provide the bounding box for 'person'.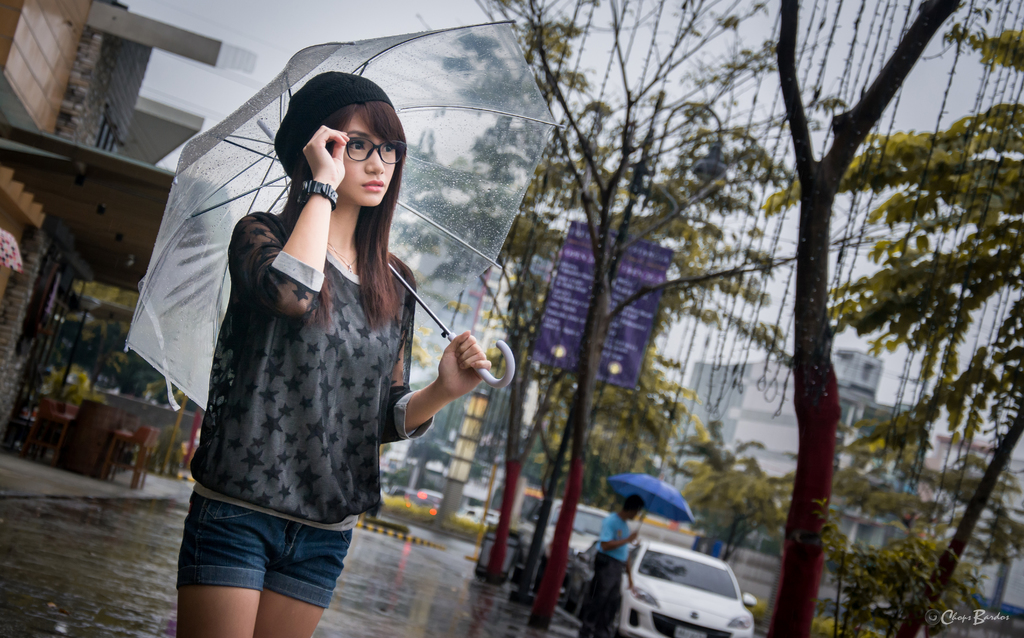
crop(177, 64, 497, 635).
